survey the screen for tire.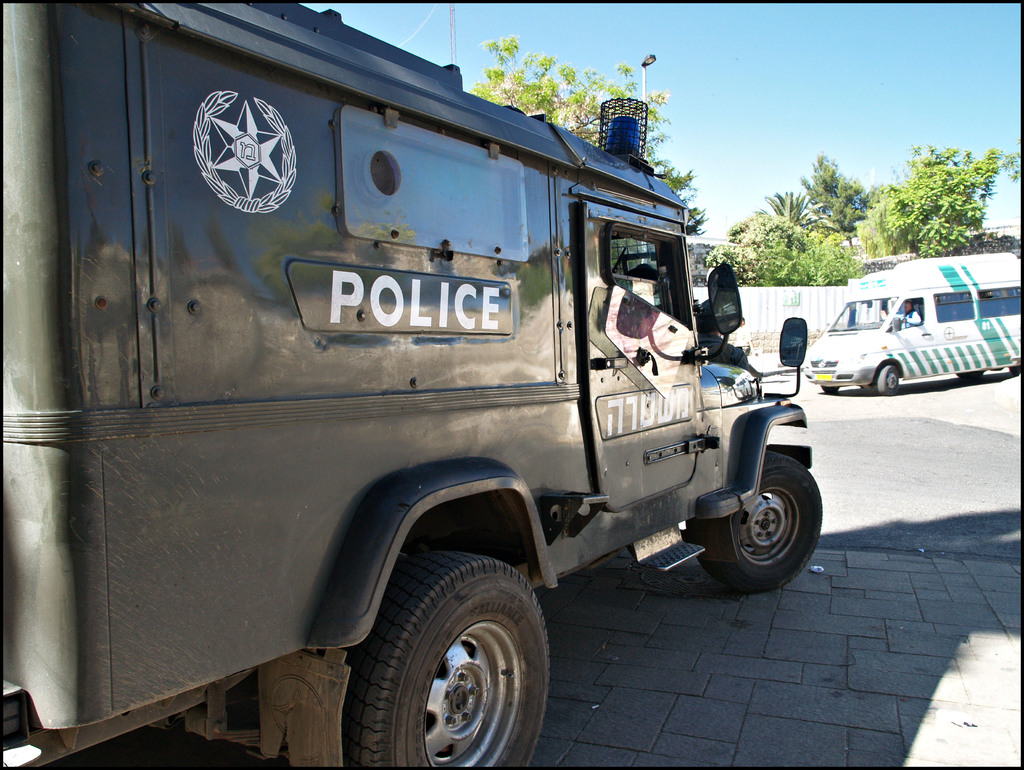
Survey found: locate(822, 388, 838, 397).
